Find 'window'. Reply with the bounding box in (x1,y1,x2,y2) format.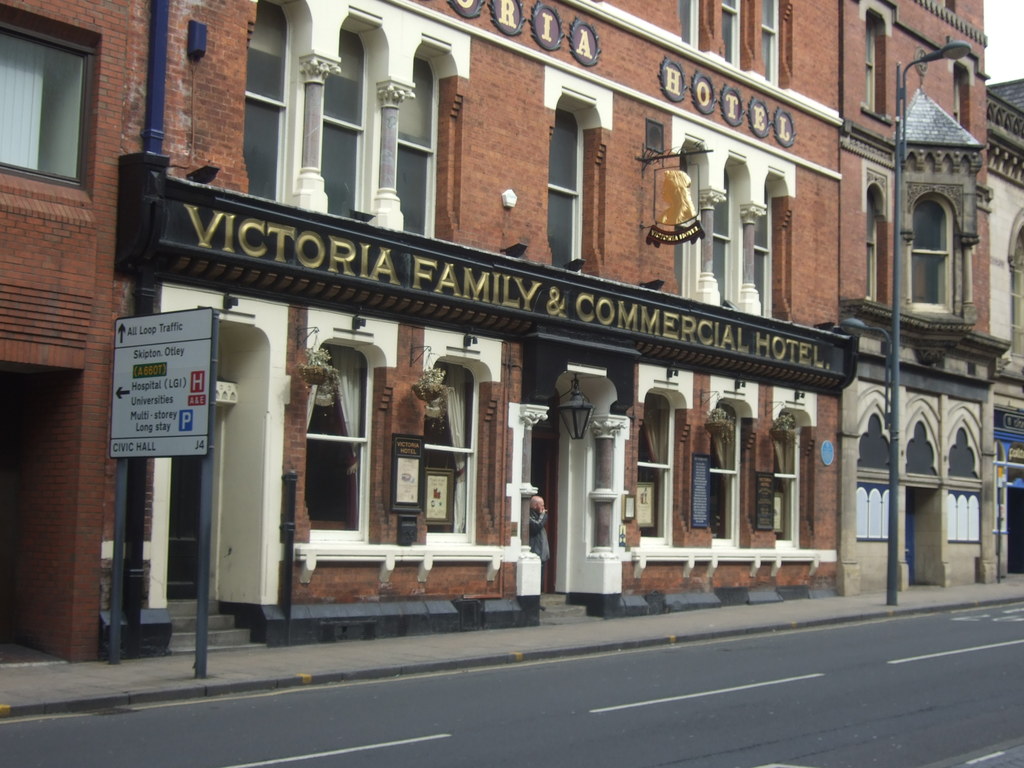
(592,440,612,490).
